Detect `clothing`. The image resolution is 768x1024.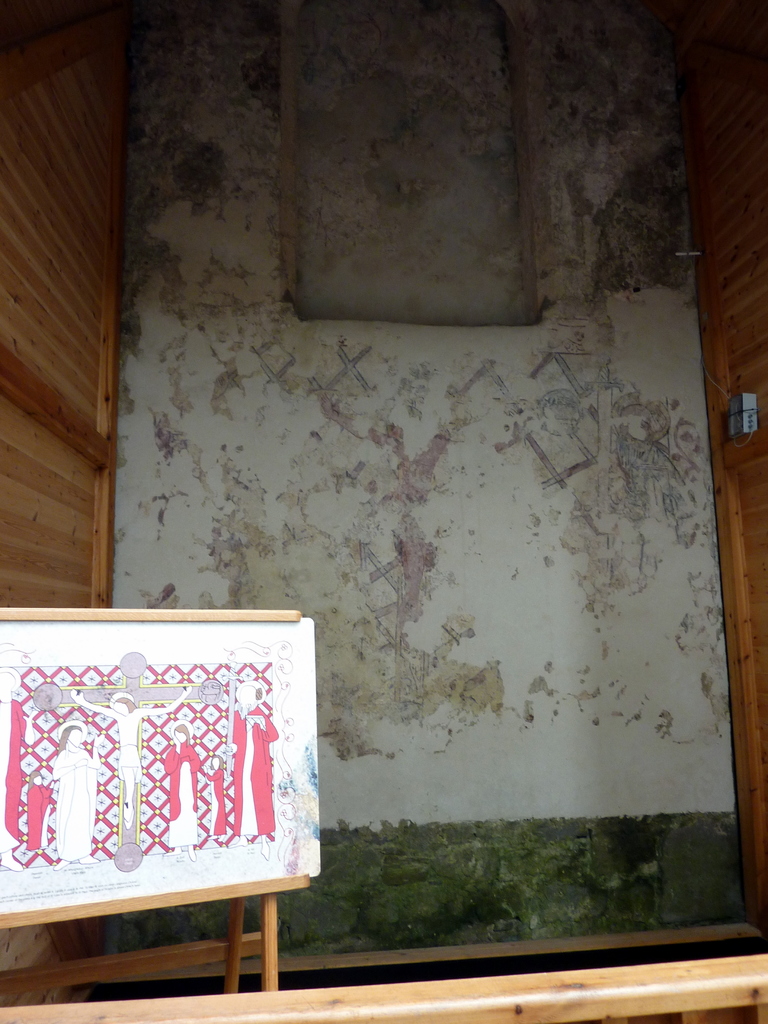
(x1=164, y1=737, x2=202, y2=845).
